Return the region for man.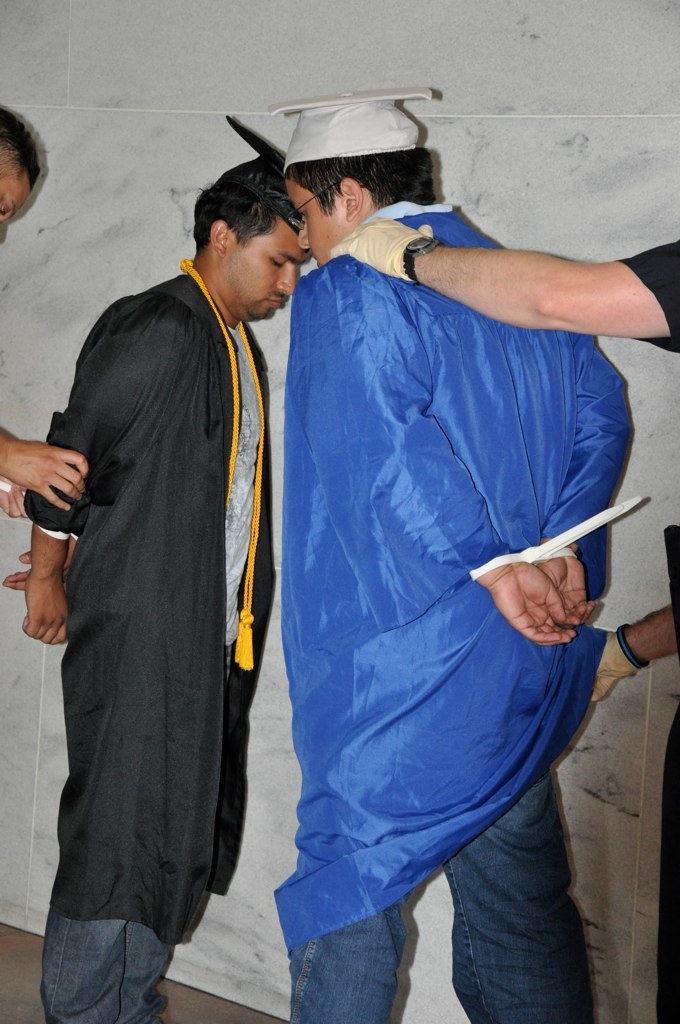
[41,67,343,1023].
